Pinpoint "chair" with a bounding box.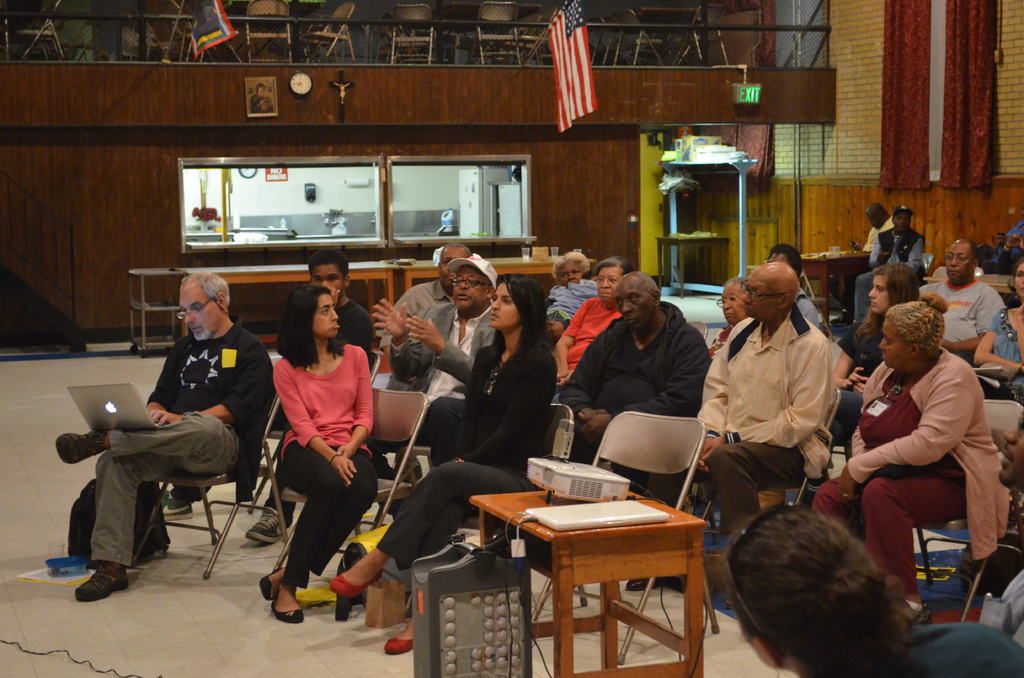
587/410/721/668.
